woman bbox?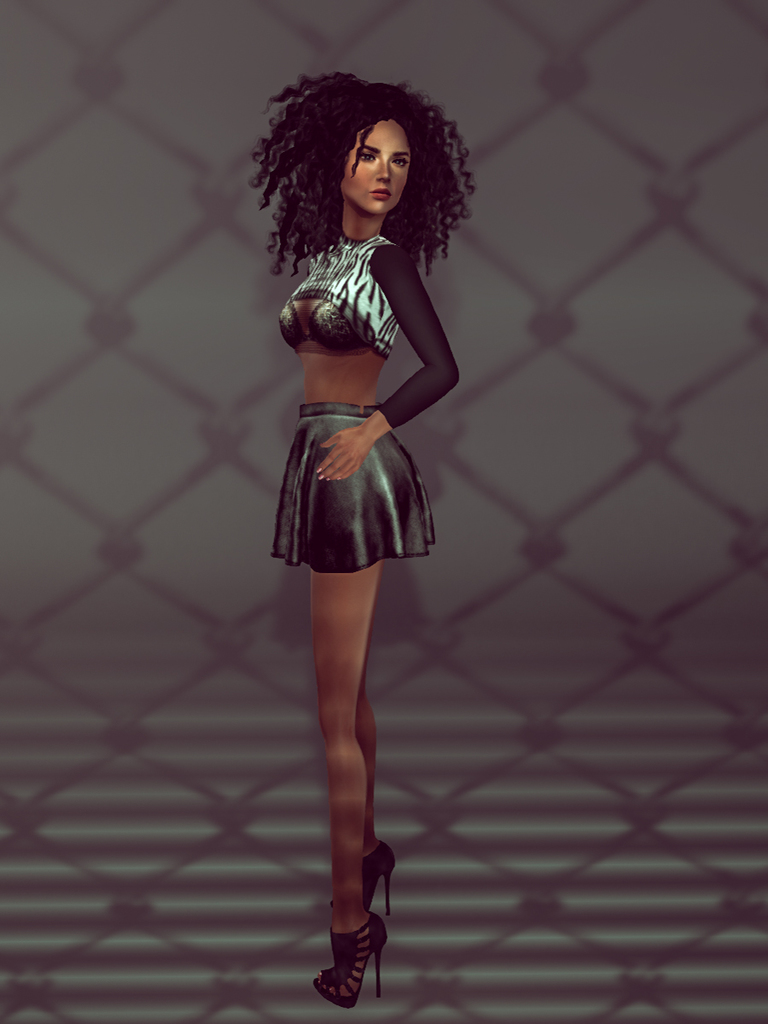
[left=246, top=73, right=474, bottom=1012]
